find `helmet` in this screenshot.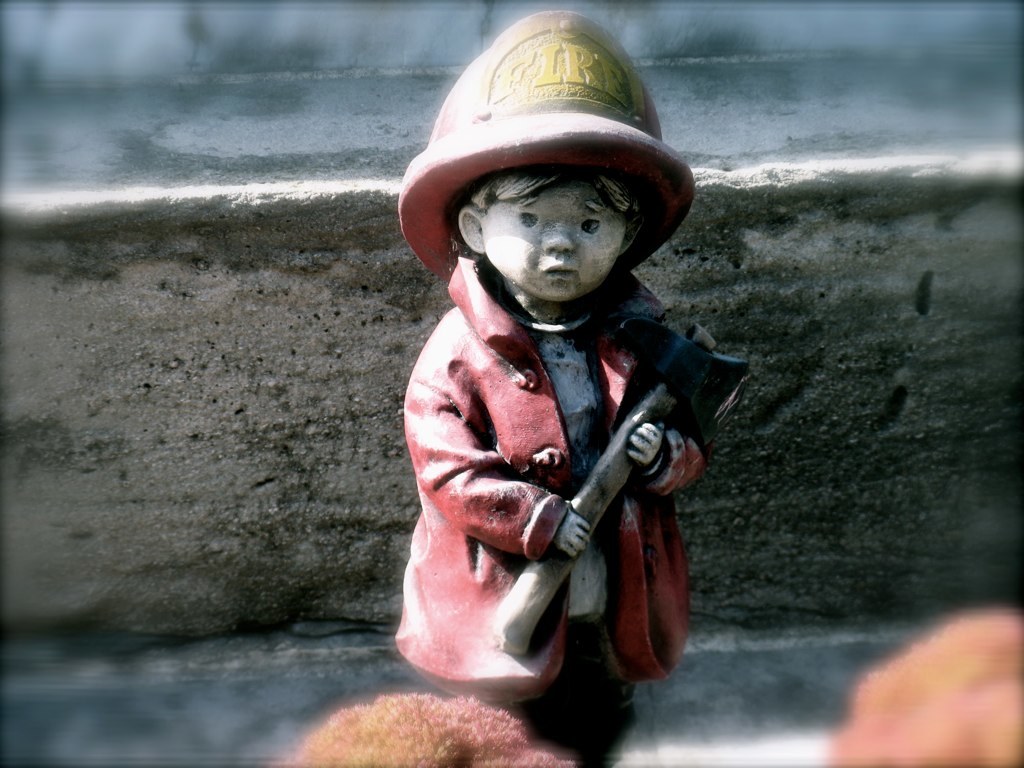
The bounding box for `helmet` is <region>397, 10, 692, 286</region>.
